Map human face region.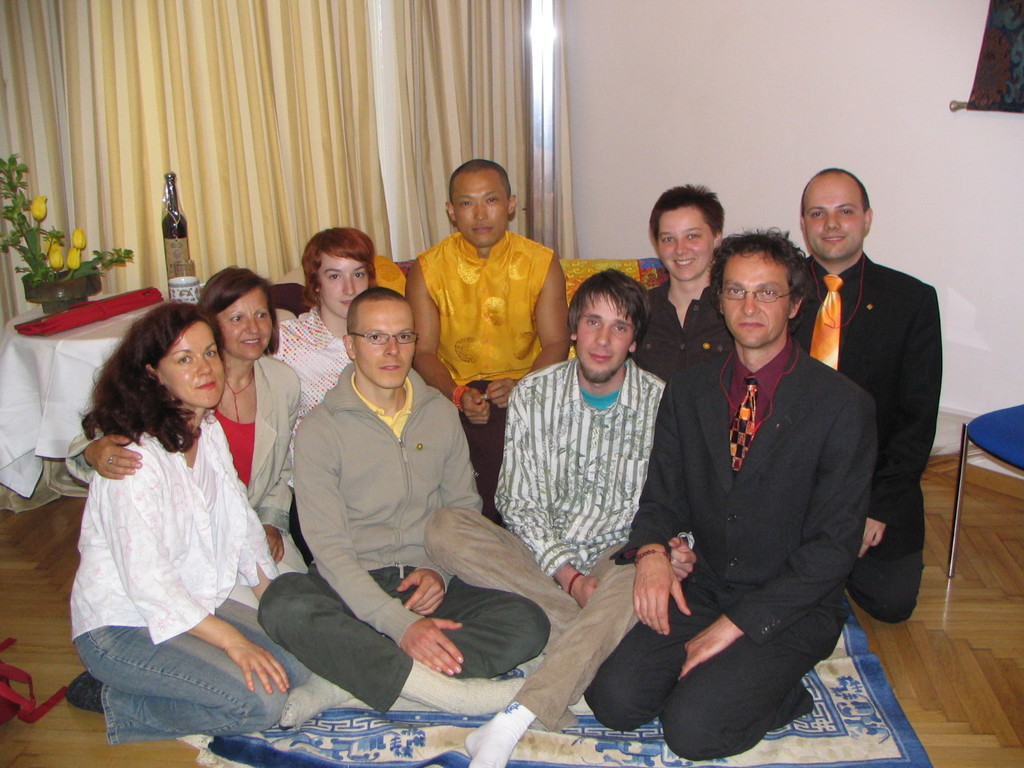
Mapped to 654:207:716:280.
